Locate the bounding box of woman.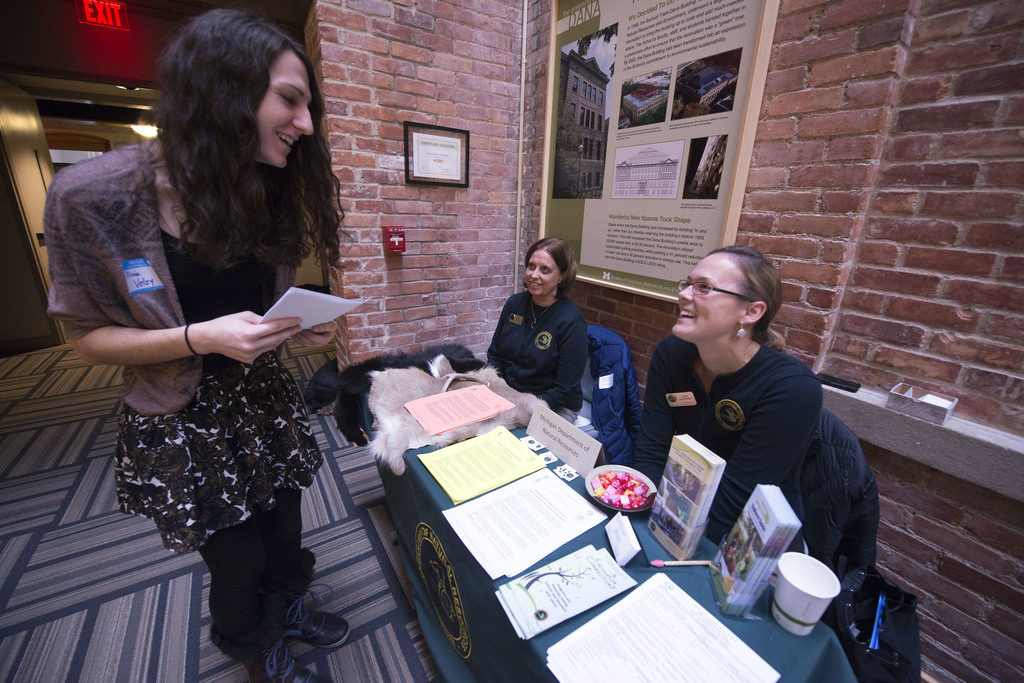
Bounding box: x1=630, y1=240, x2=828, y2=547.
